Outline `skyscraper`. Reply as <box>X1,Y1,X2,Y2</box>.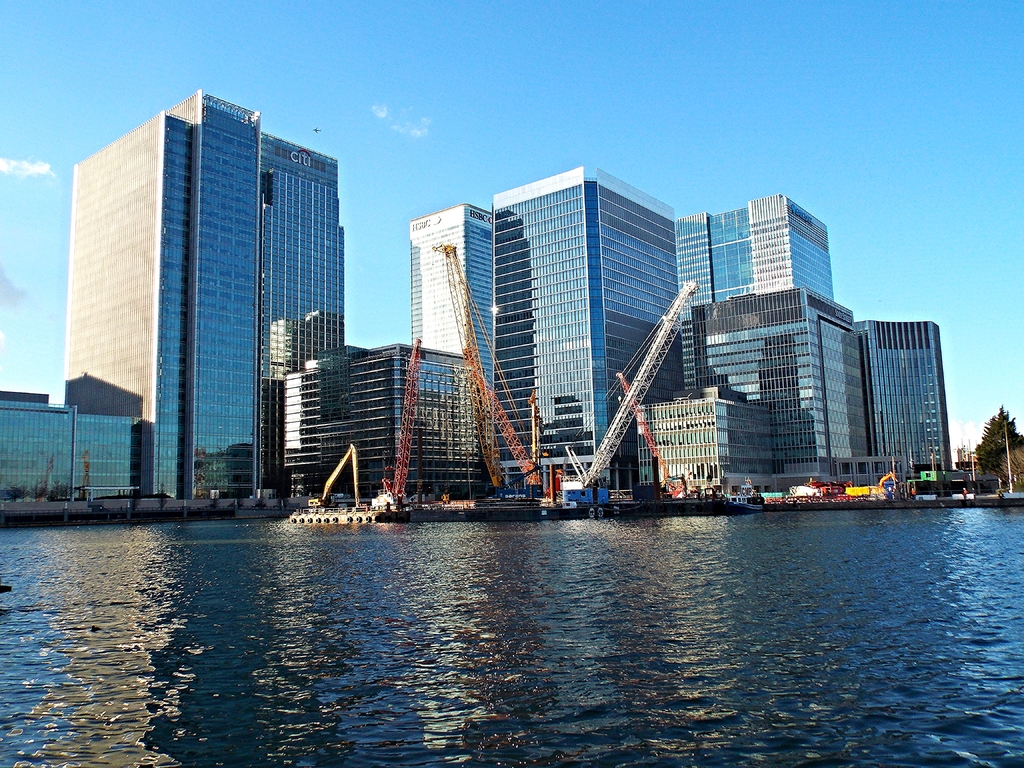
<box>682,282,867,493</box>.
